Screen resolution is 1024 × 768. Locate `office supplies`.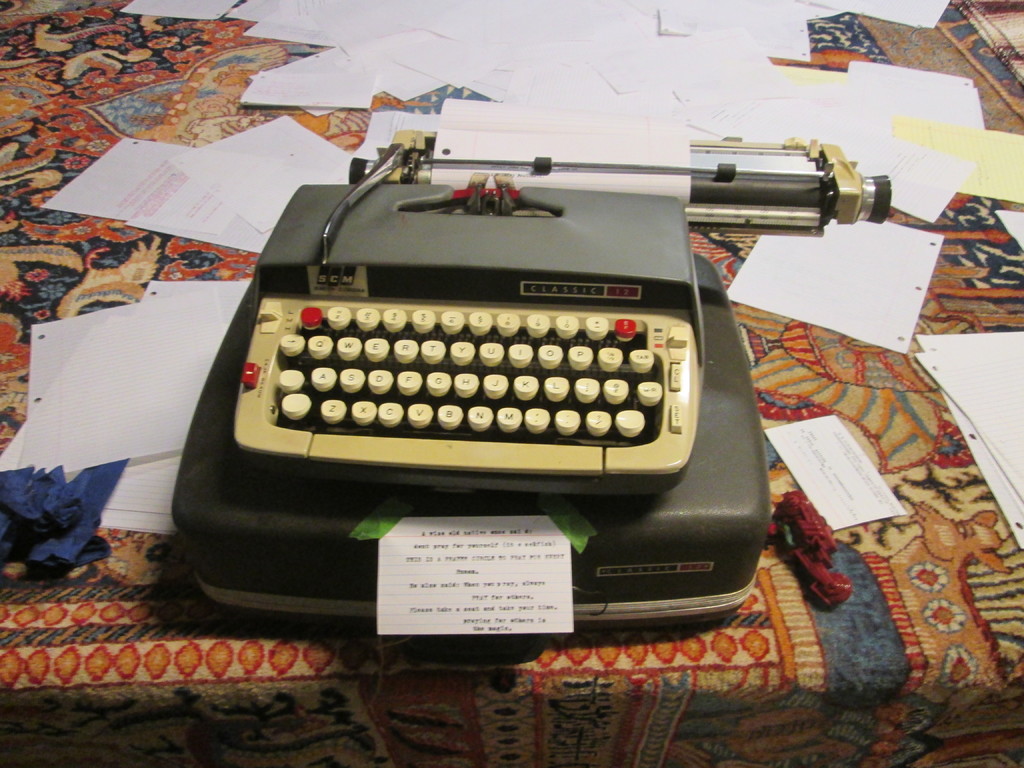
region(909, 334, 1023, 556).
